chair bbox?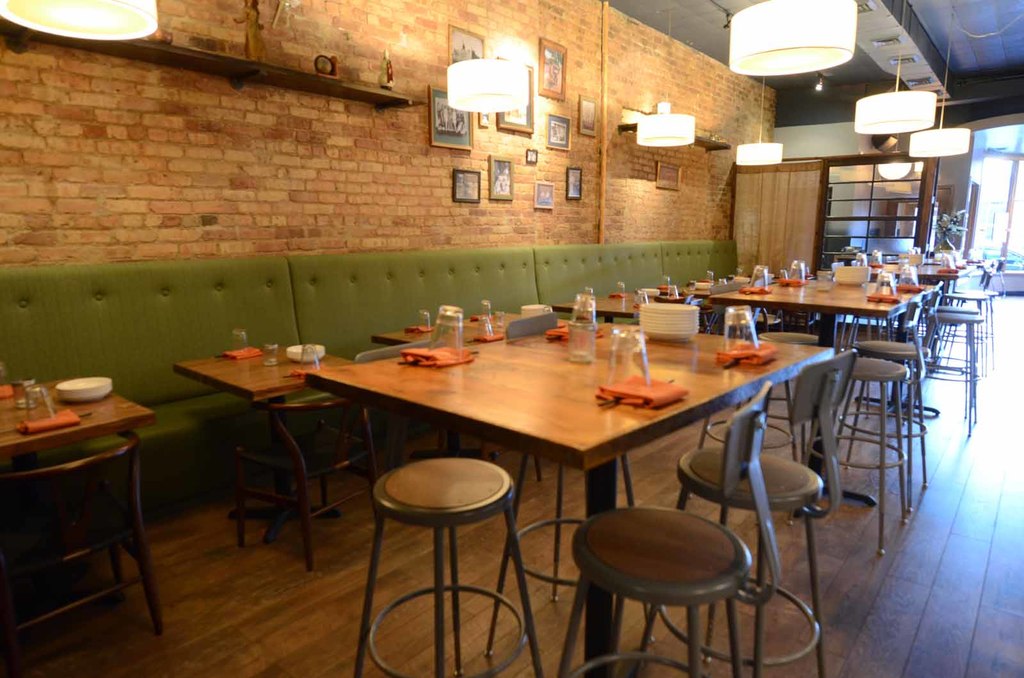
BBox(637, 347, 863, 677)
